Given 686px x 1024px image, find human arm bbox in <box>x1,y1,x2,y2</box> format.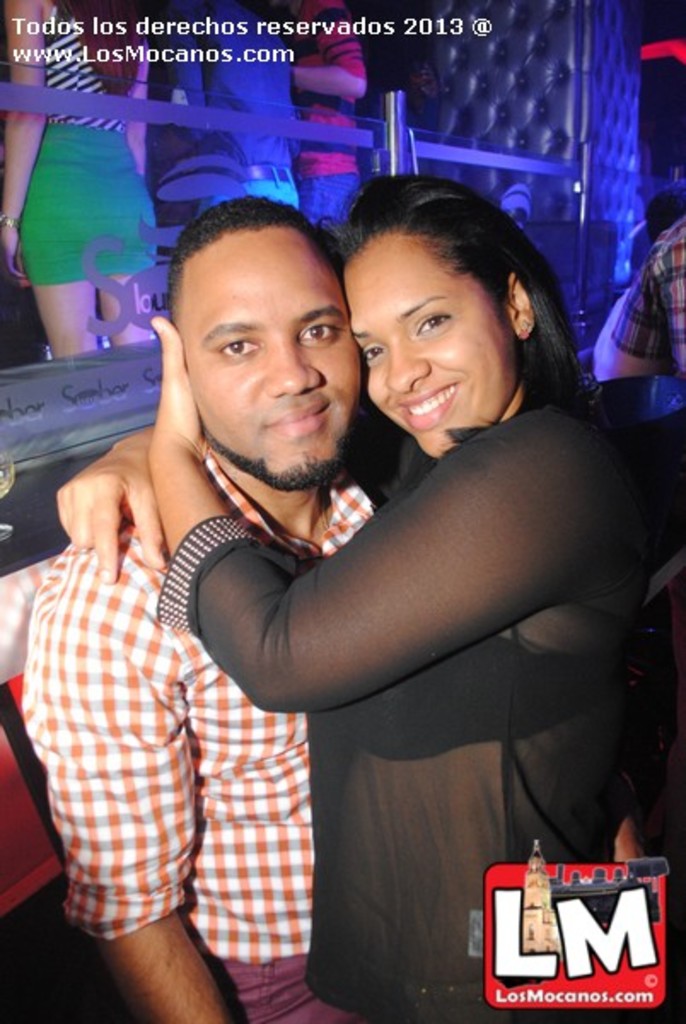
<box>0,0,51,294</box>.
